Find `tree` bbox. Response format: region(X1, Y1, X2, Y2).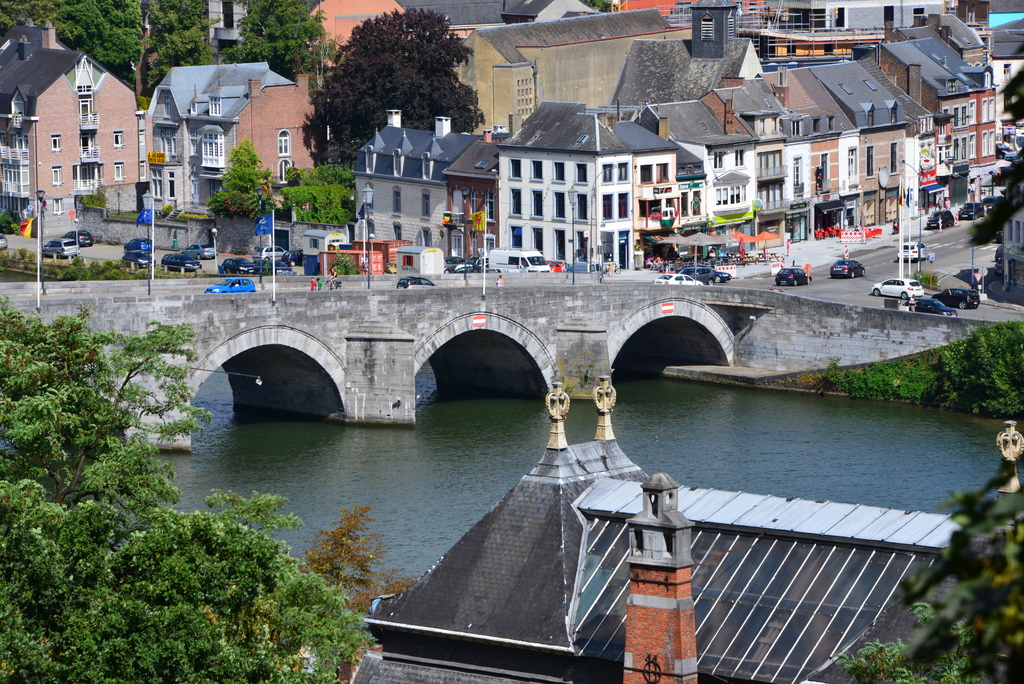
region(218, 0, 328, 88).
